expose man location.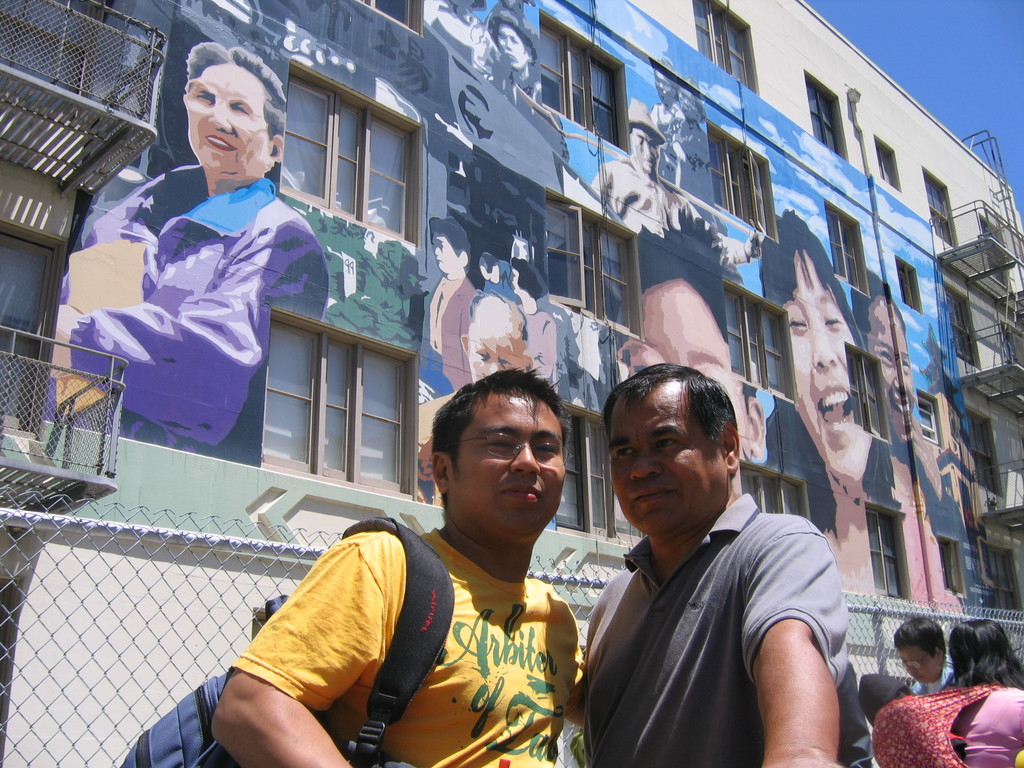
Exposed at BBox(47, 39, 330, 469).
